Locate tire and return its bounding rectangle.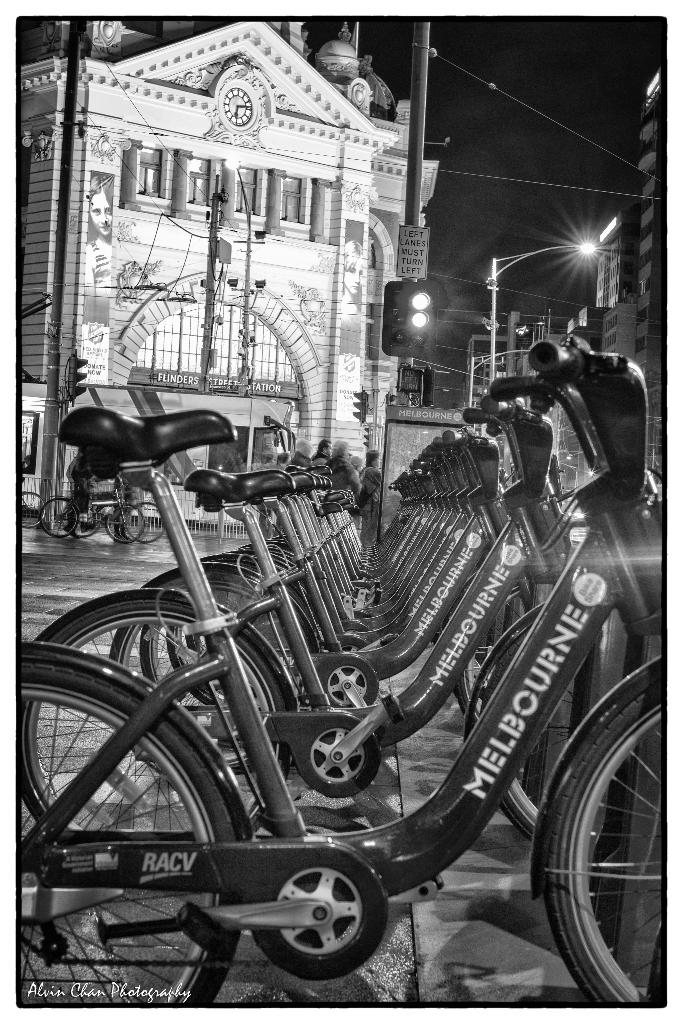
183:633:293:689.
